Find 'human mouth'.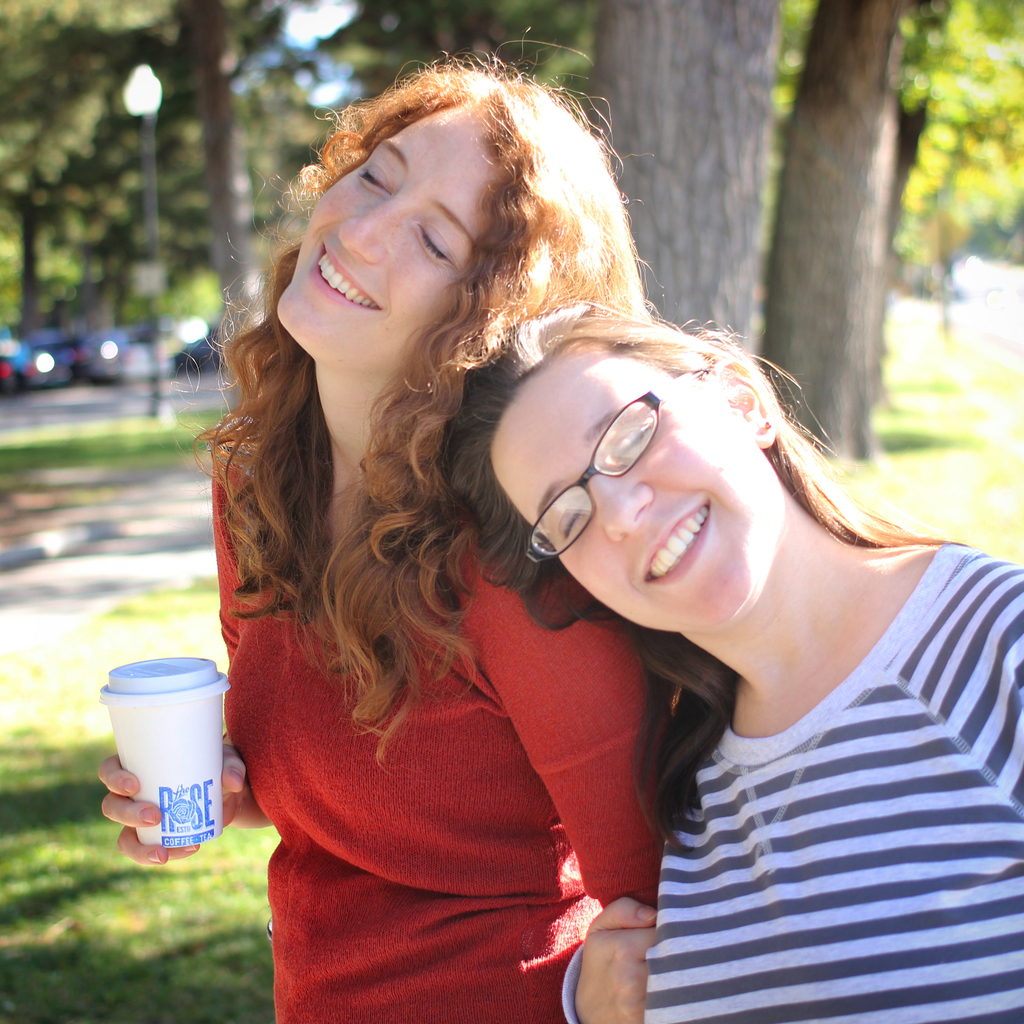
box(319, 244, 379, 307).
